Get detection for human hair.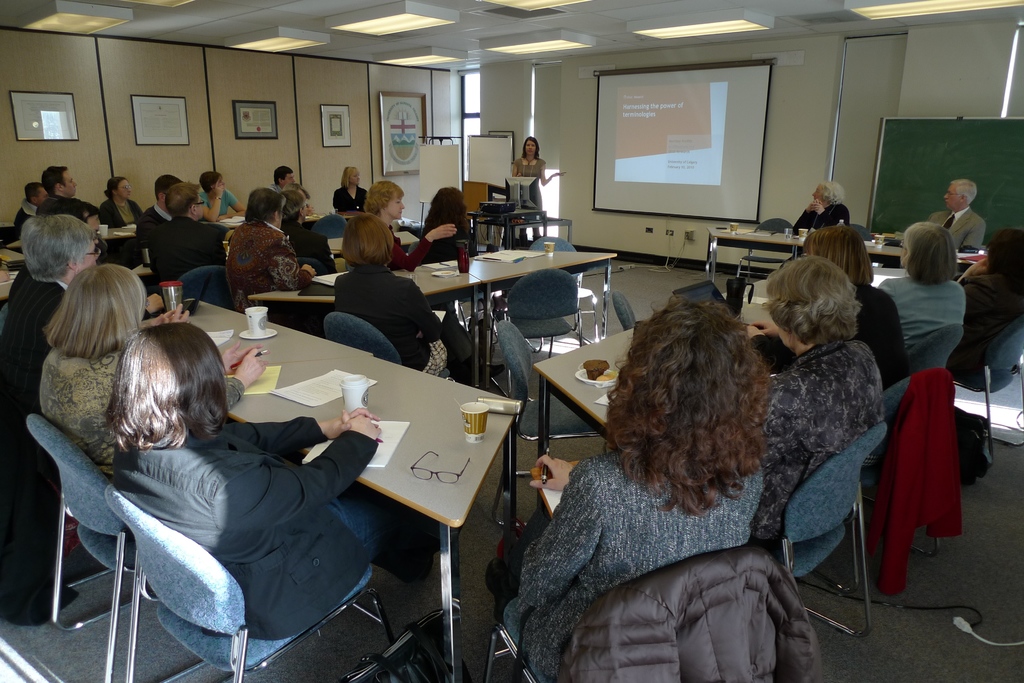
Detection: <box>47,198,101,224</box>.
